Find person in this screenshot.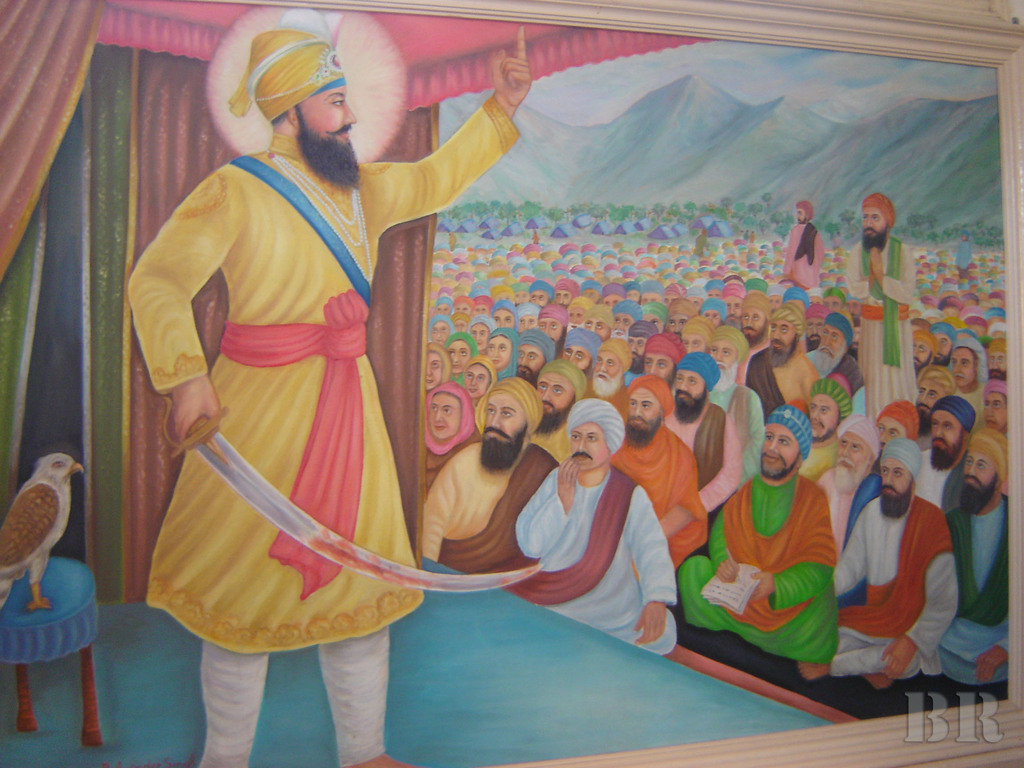
The bounding box for person is <box>124,23,531,767</box>.
